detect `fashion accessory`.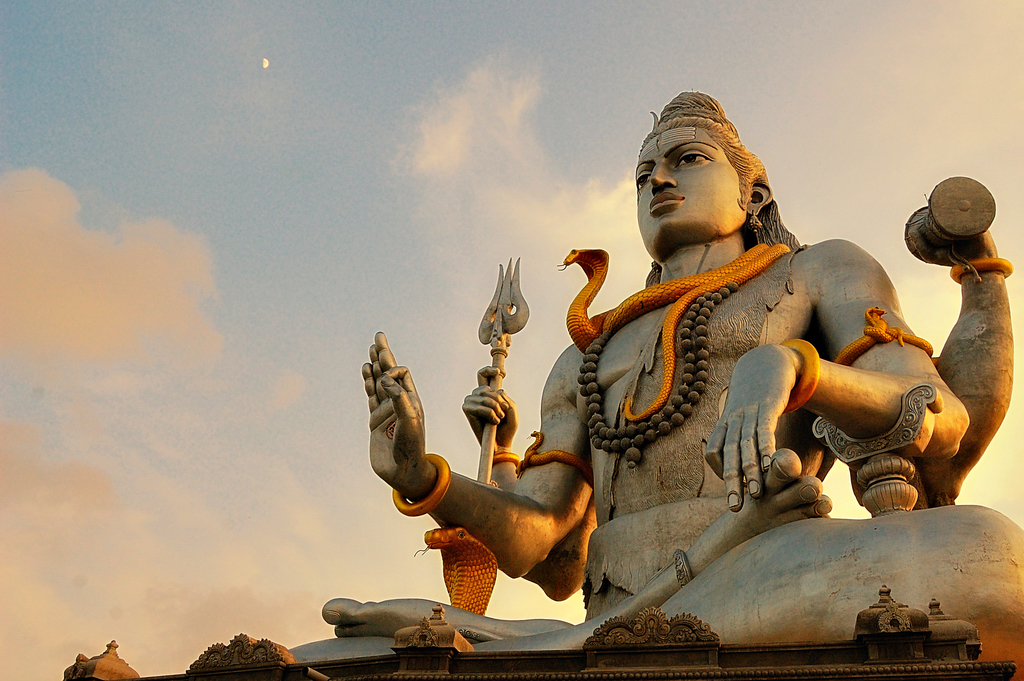
Detected at box=[946, 258, 1016, 285].
